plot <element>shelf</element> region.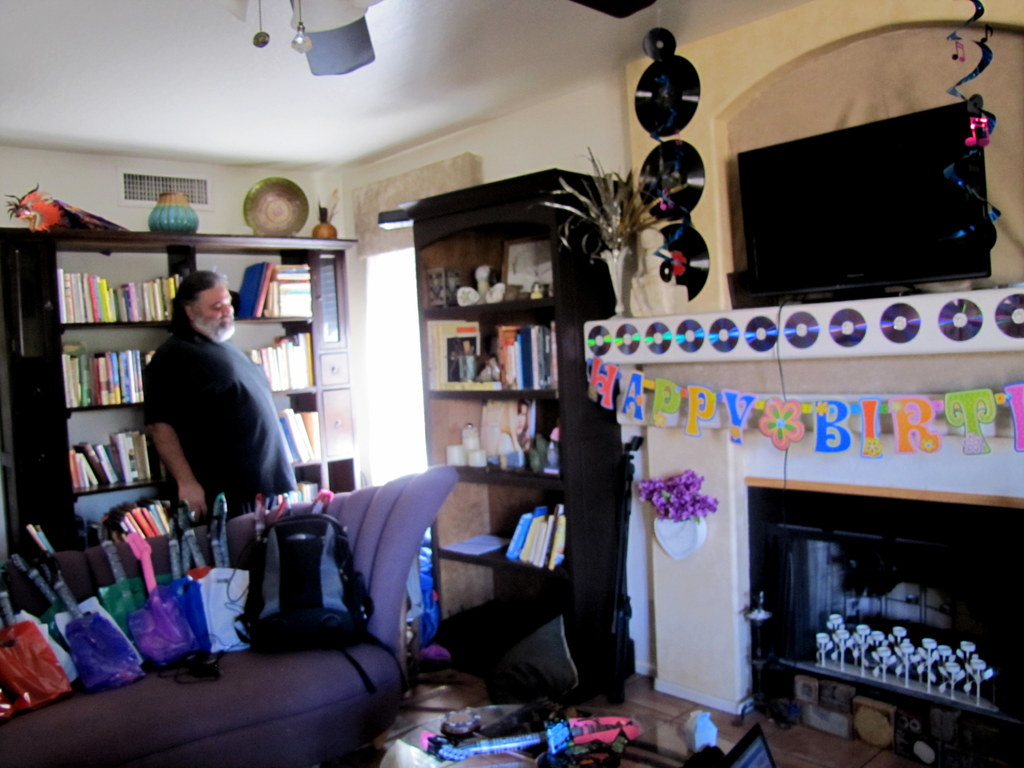
Plotted at BBox(429, 560, 585, 637).
